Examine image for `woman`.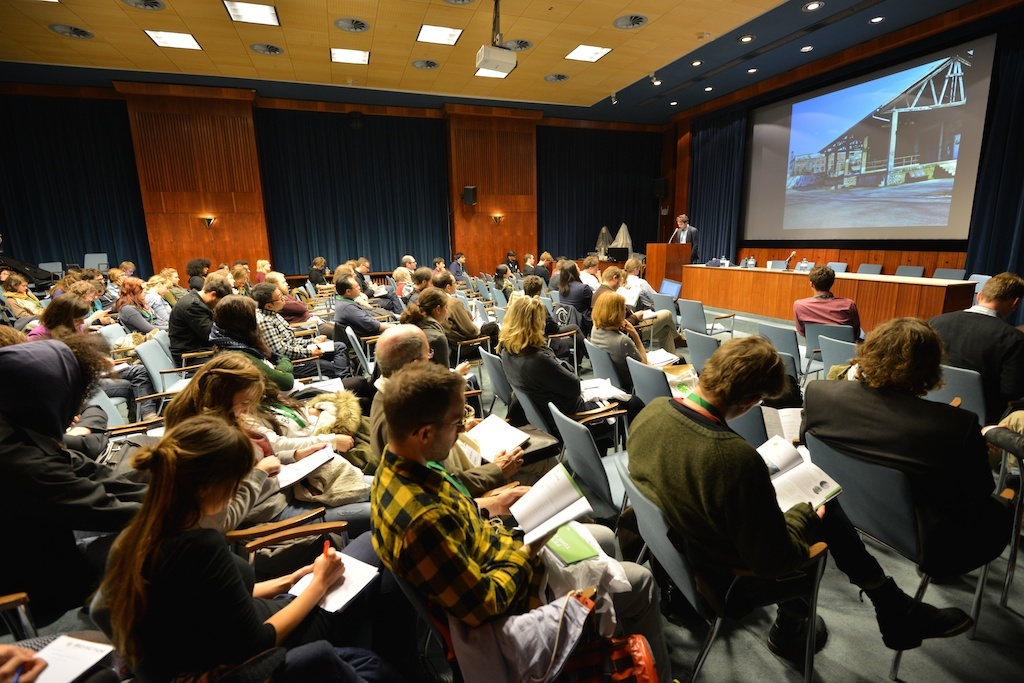
Examination result: x1=559, y1=258, x2=599, y2=316.
